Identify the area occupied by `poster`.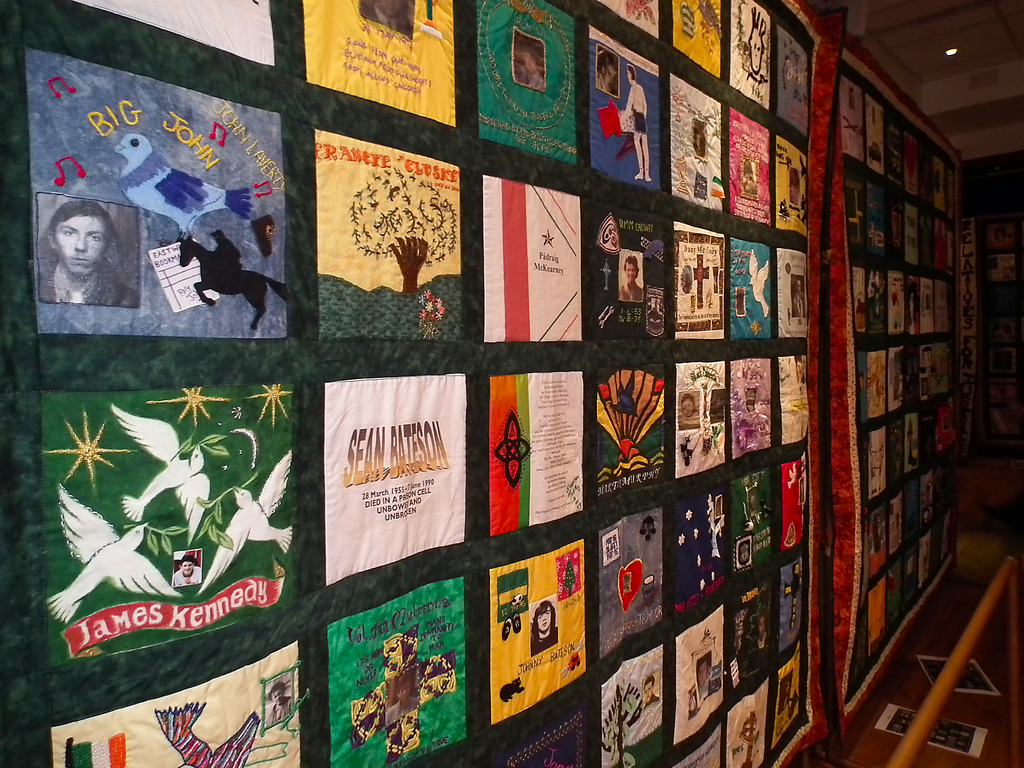
Area: detection(730, 0, 771, 111).
